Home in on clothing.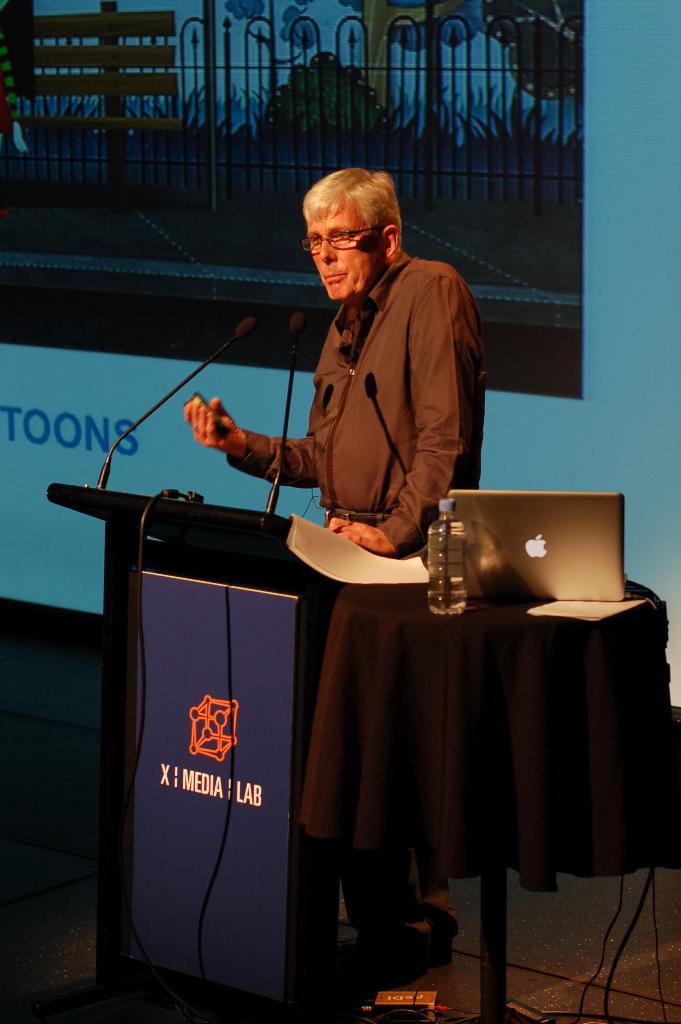
Homed in at 218:208:488:560.
